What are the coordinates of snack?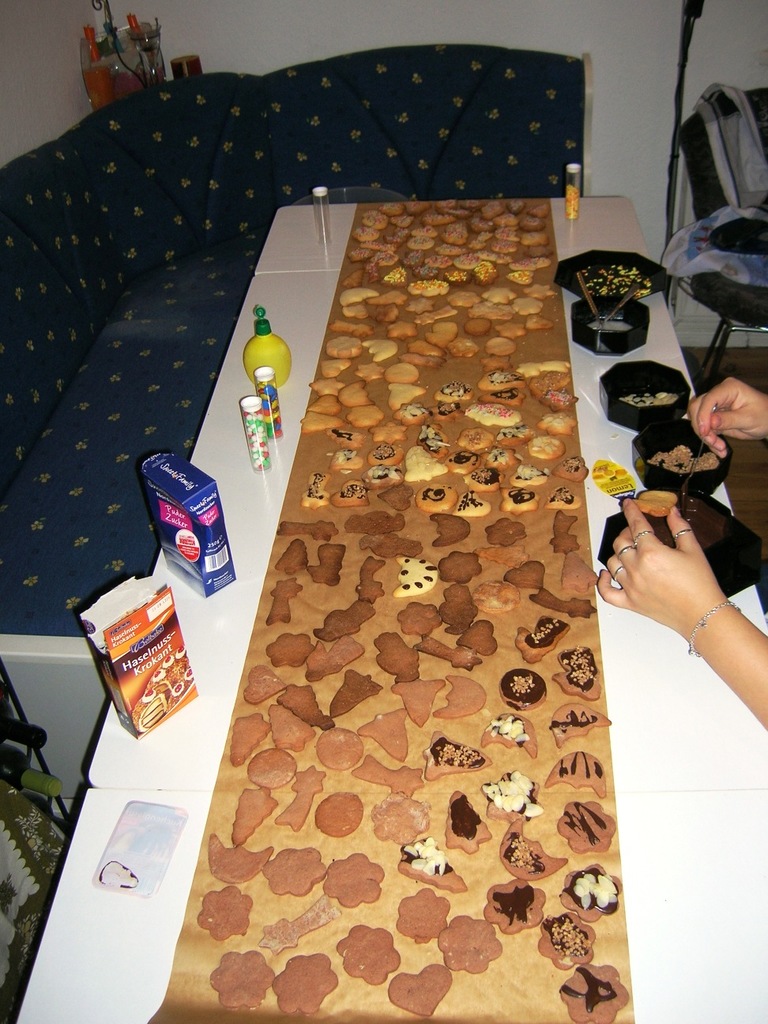
495,809,559,879.
